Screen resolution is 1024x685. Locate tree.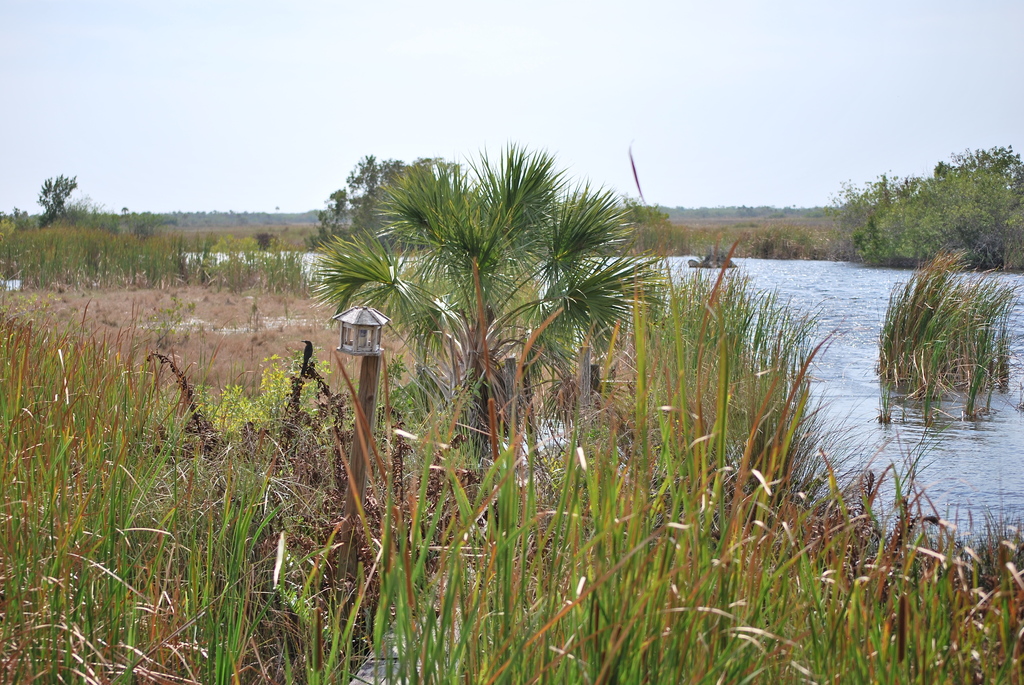
(x1=852, y1=141, x2=1022, y2=272).
